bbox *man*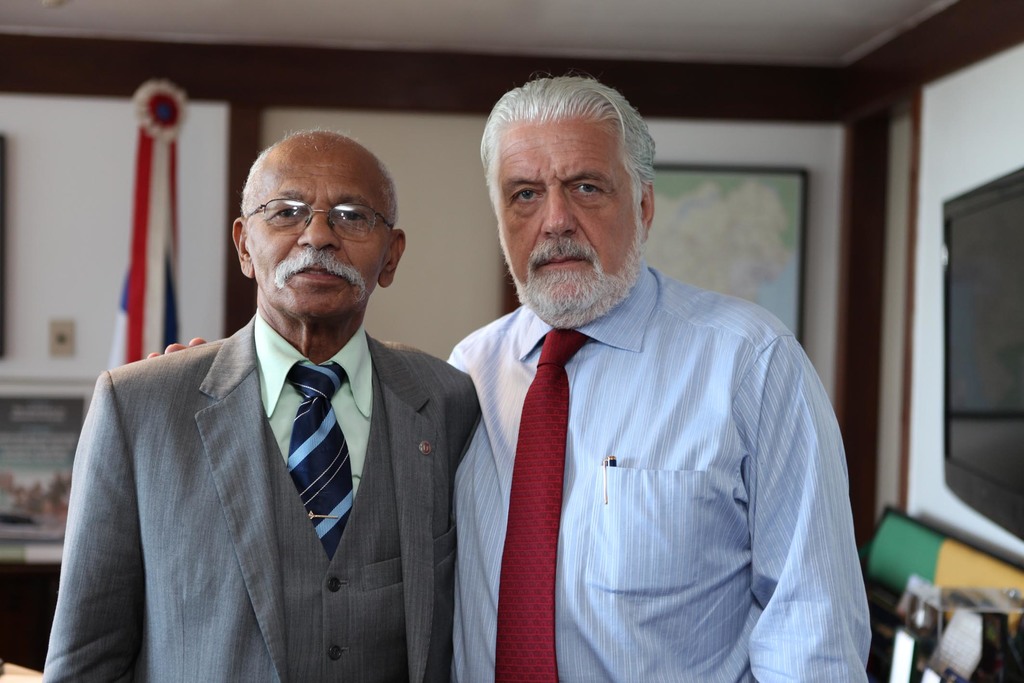
pyautogui.locateOnScreen(37, 110, 511, 682)
